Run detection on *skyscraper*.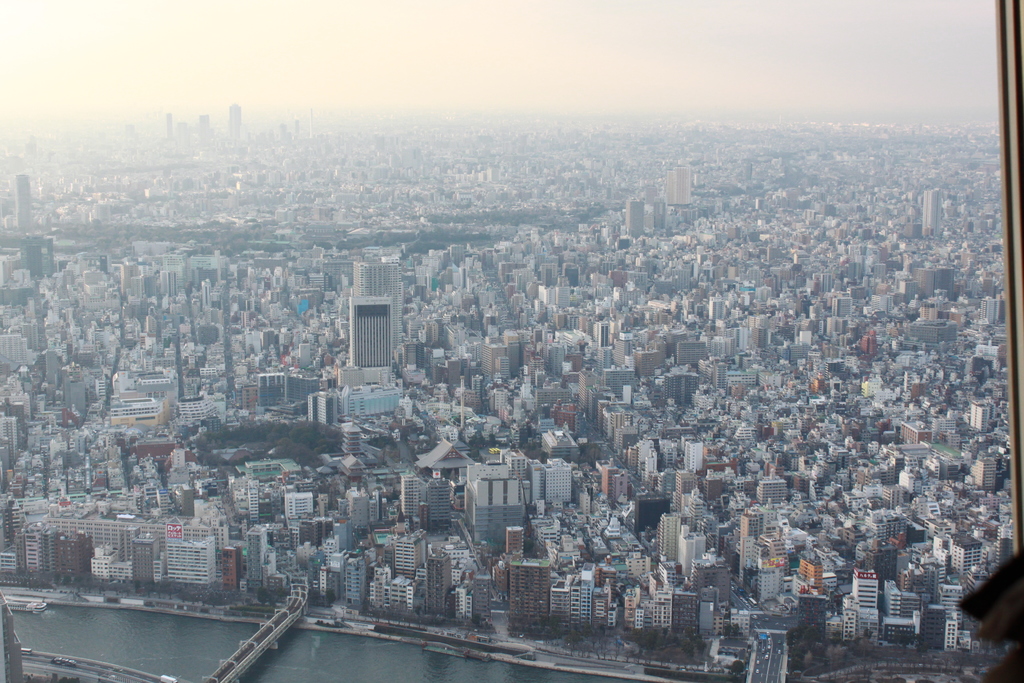
Result: <region>660, 514, 680, 562</region>.
